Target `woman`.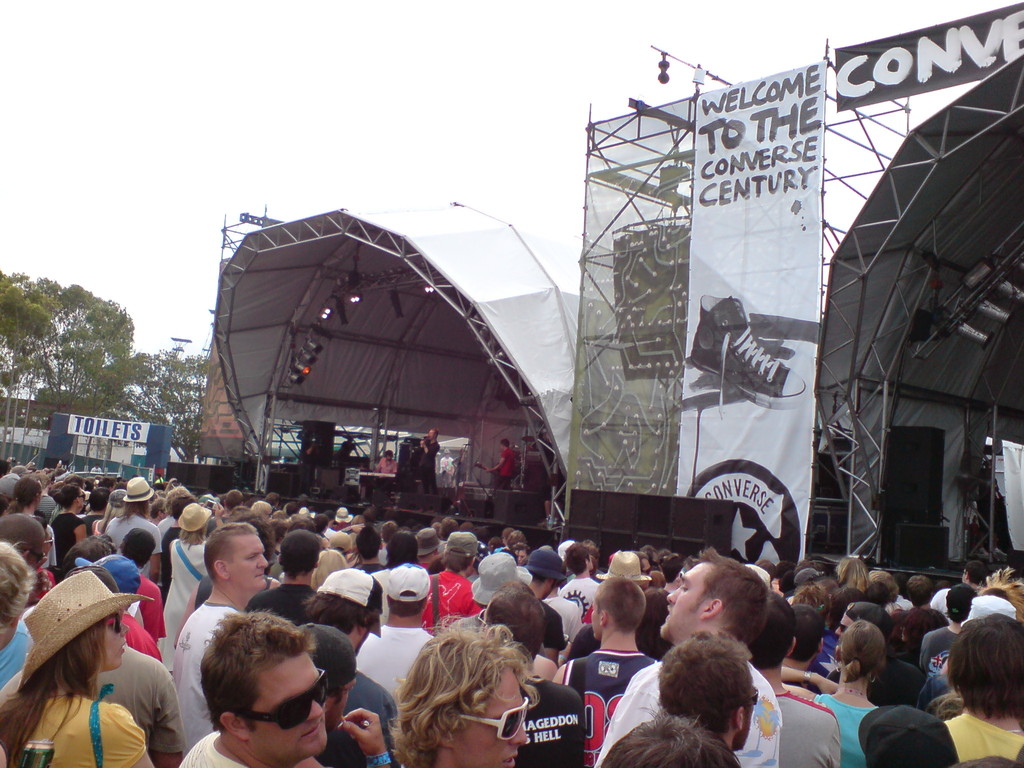
Target region: [x1=645, y1=586, x2=673, y2=659].
